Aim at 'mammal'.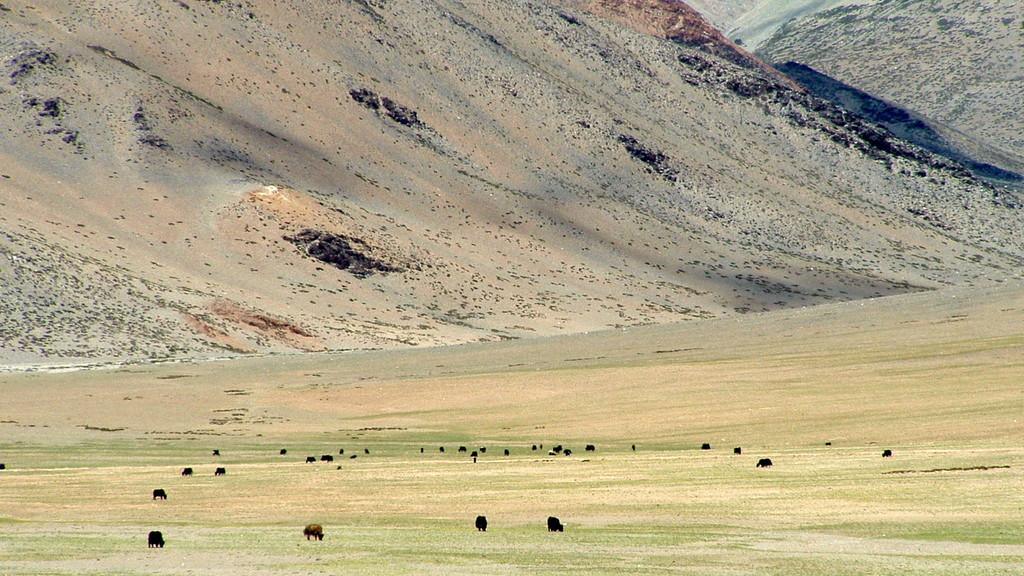
Aimed at <bbox>552, 443, 563, 452</bbox>.
